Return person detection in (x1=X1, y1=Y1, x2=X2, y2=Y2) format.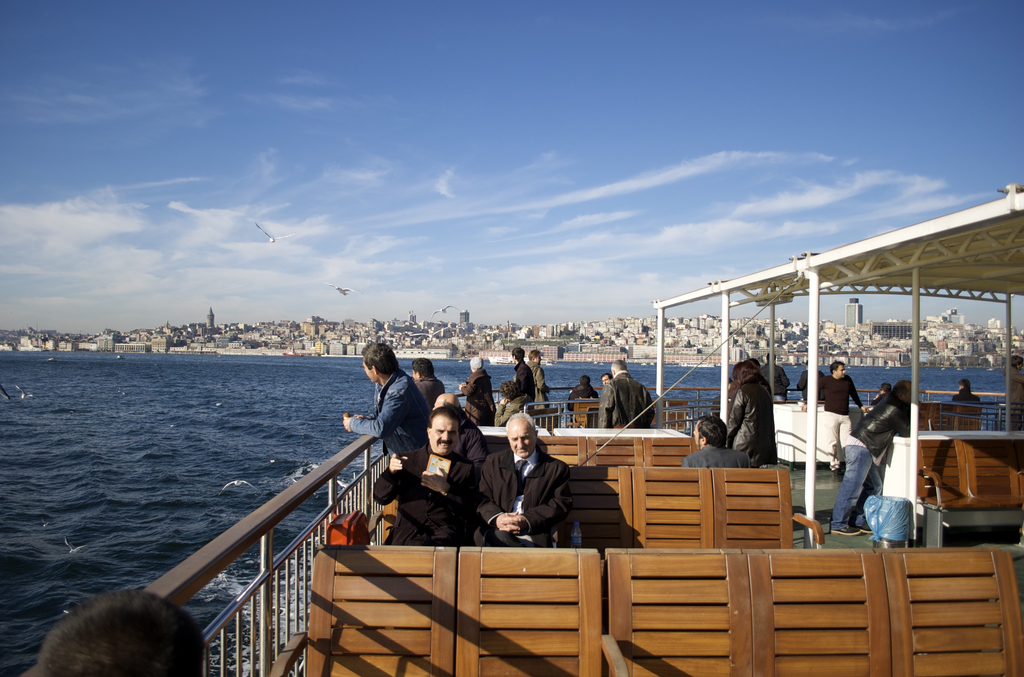
(x1=1002, y1=354, x2=1023, y2=432).
